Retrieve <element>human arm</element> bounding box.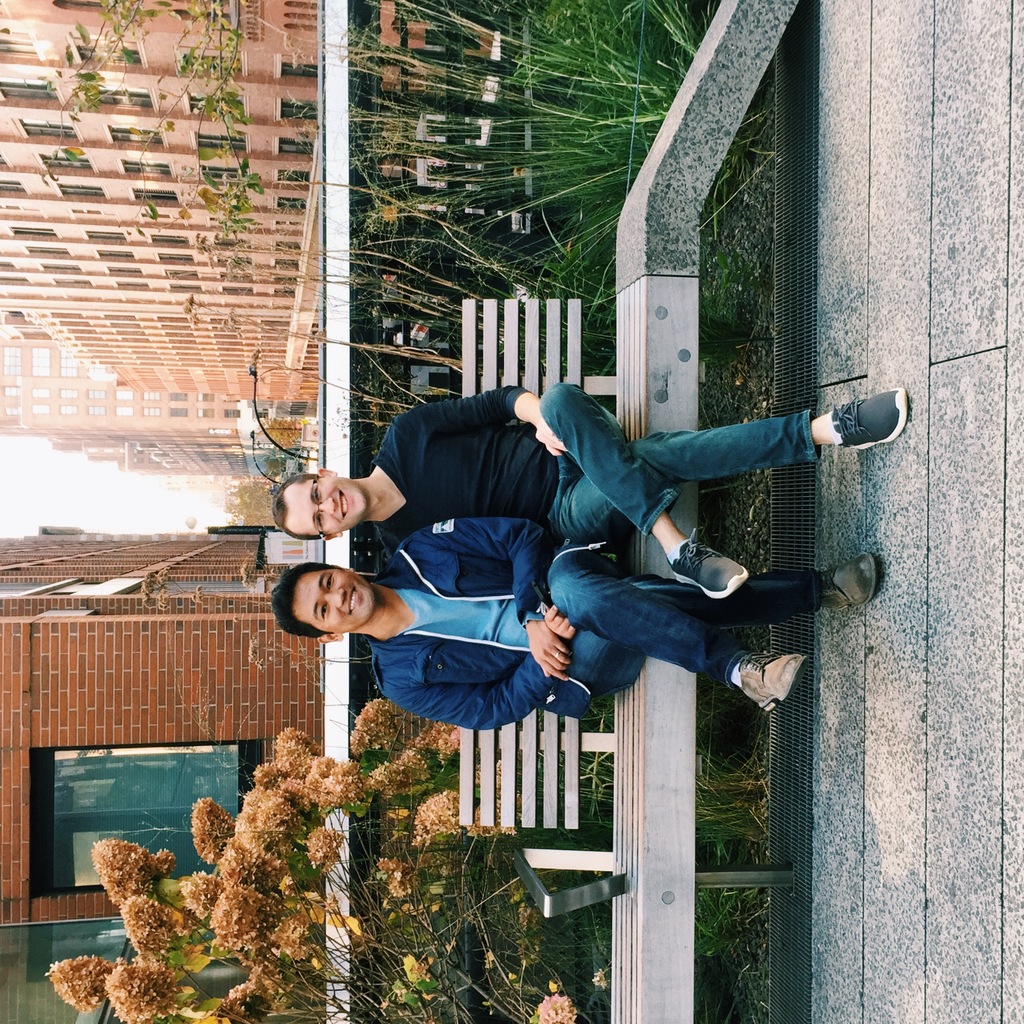
Bounding box: region(393, 408, 567, 450).
